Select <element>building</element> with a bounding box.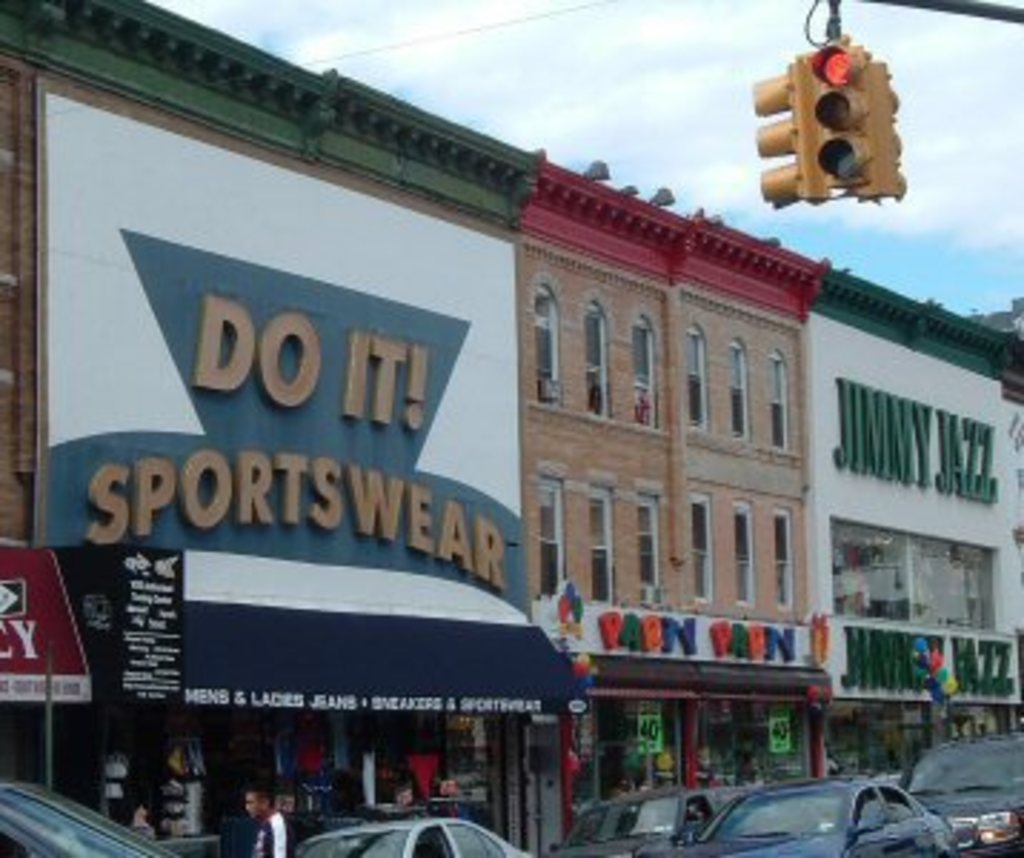
[0,0,541,855].
